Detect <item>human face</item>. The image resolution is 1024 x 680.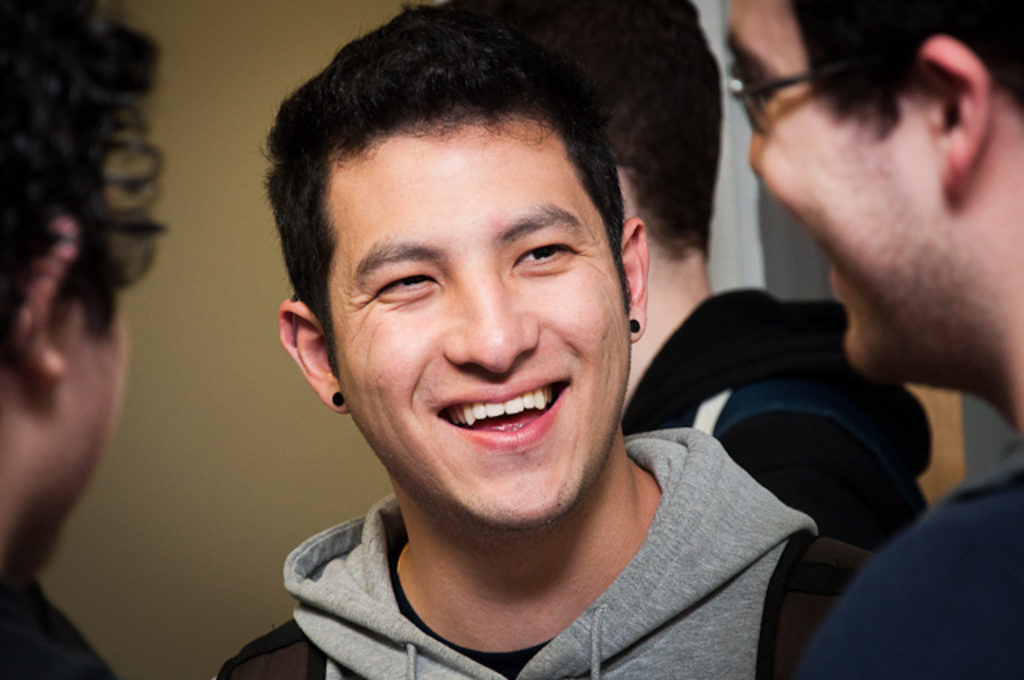
region(722, 0, 909, 378).
